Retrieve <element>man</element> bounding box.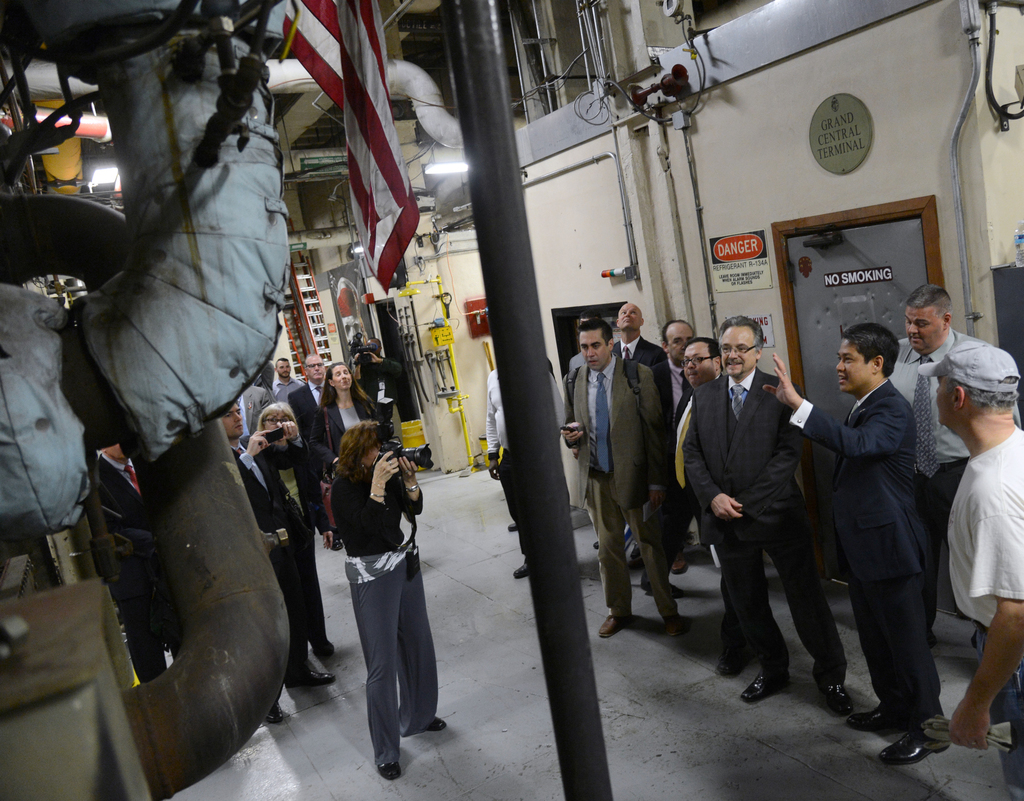
Bounding box: bbox=(615, 304, 668, 573).
